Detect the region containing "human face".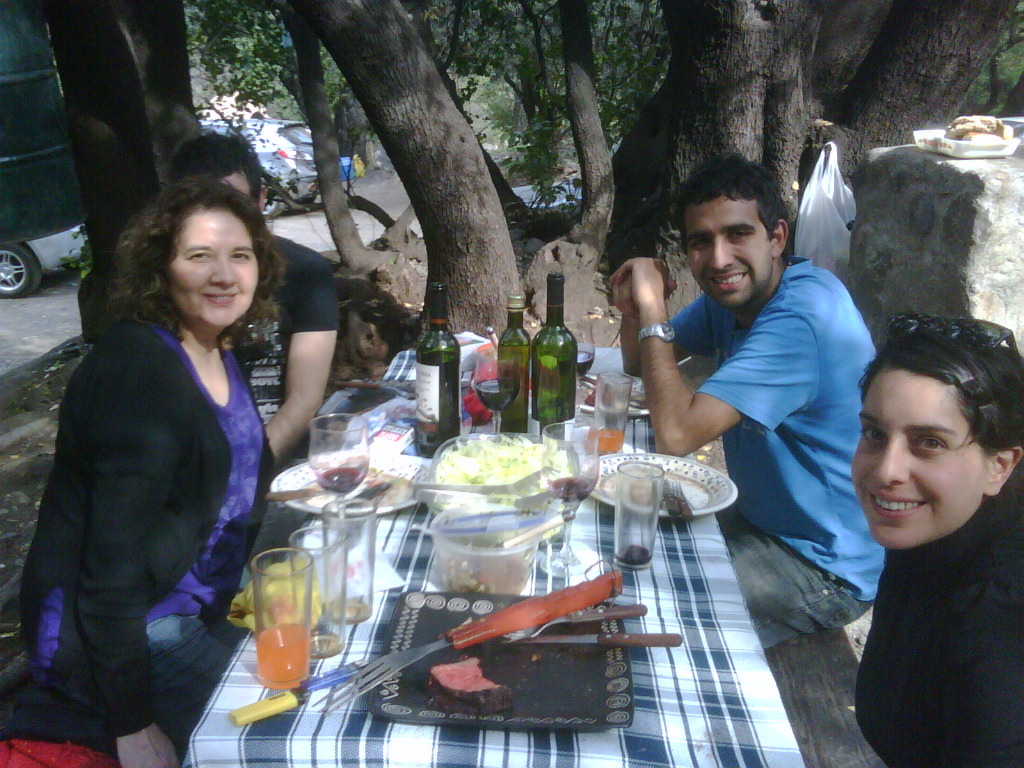
rect(687, 195, 773, 308).
